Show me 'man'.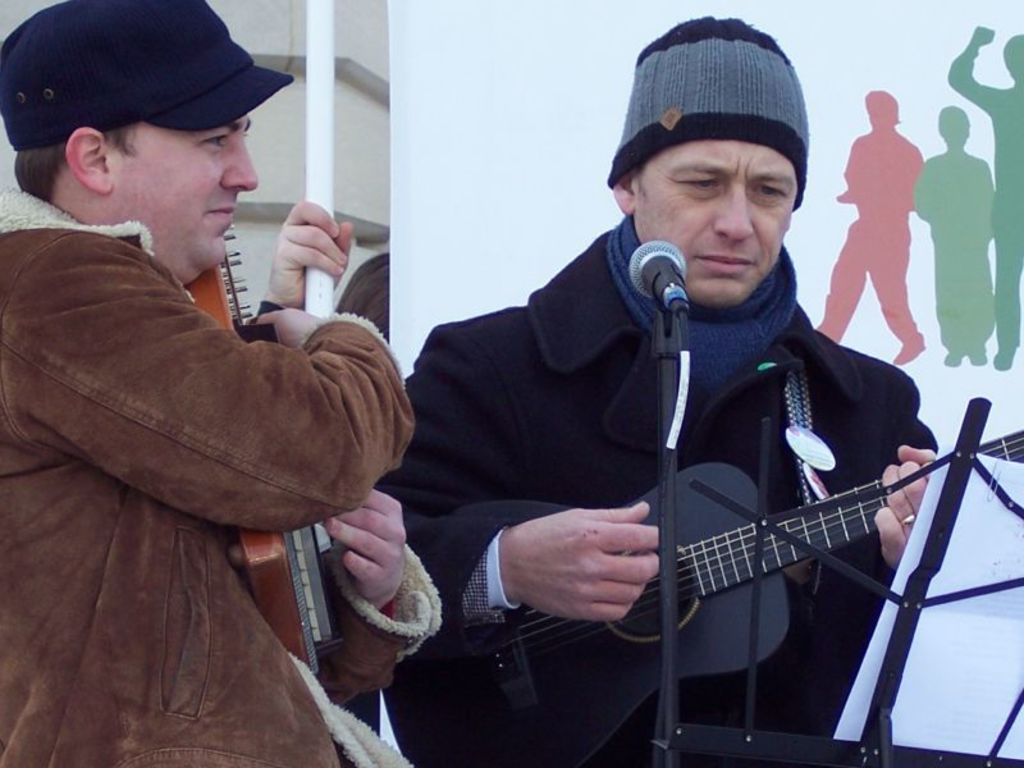
'man' is here: l=12, t=0, r=416, b=758.
